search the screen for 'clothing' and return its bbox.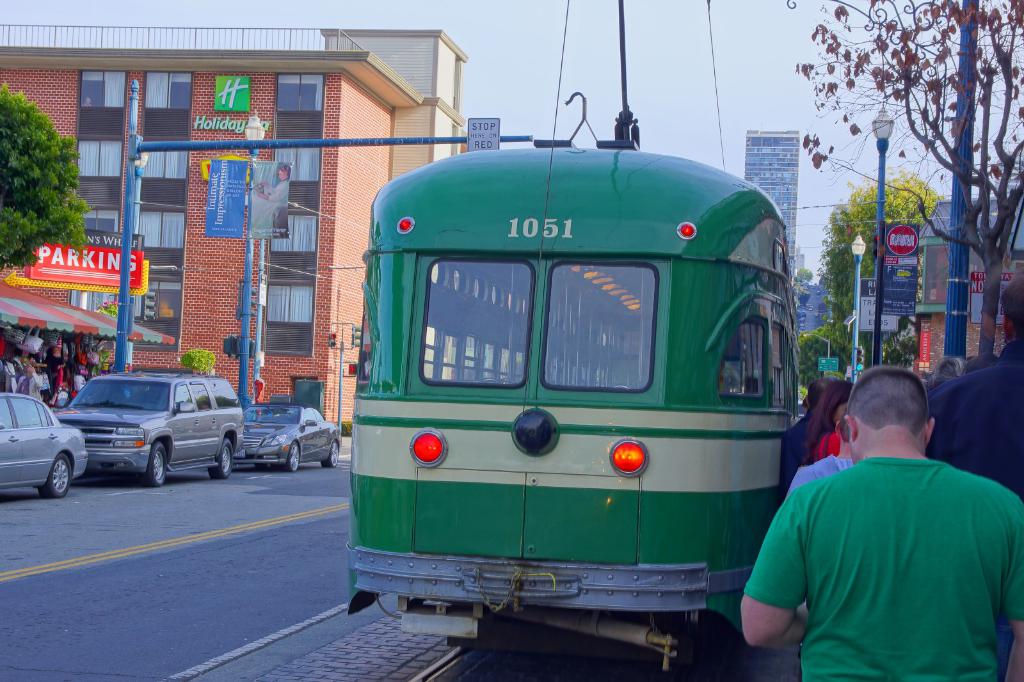
Found: l=817, t=430, r=838, b=461.
